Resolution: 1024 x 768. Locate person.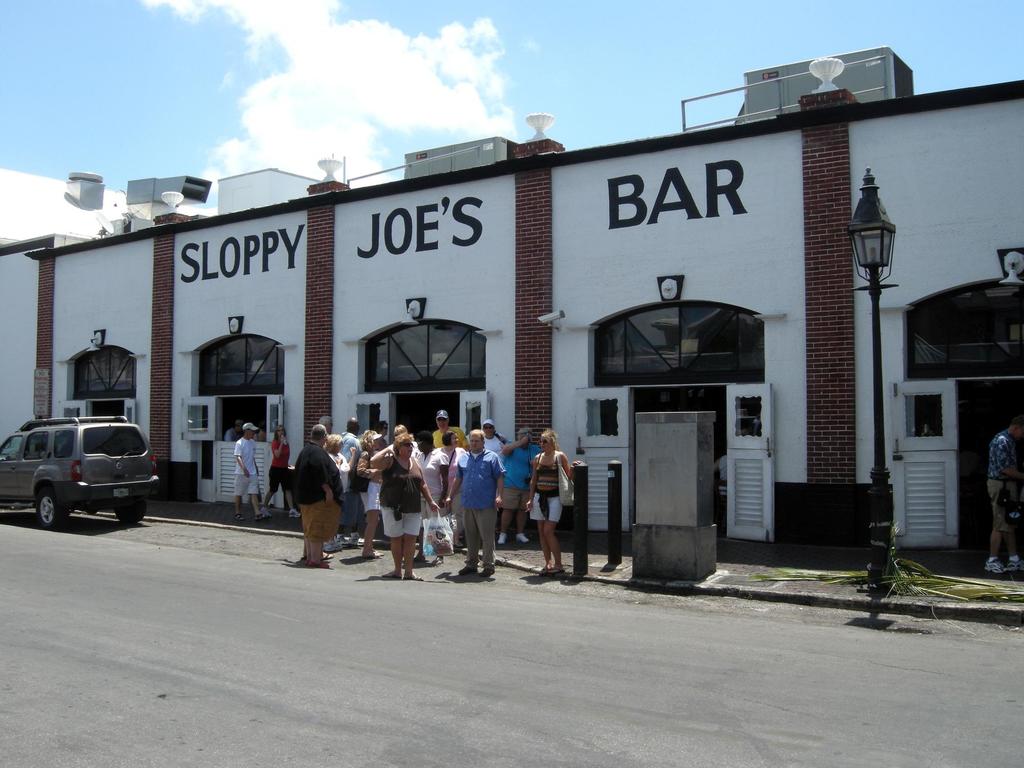
<region>366, 437, 386, 559</region>.
